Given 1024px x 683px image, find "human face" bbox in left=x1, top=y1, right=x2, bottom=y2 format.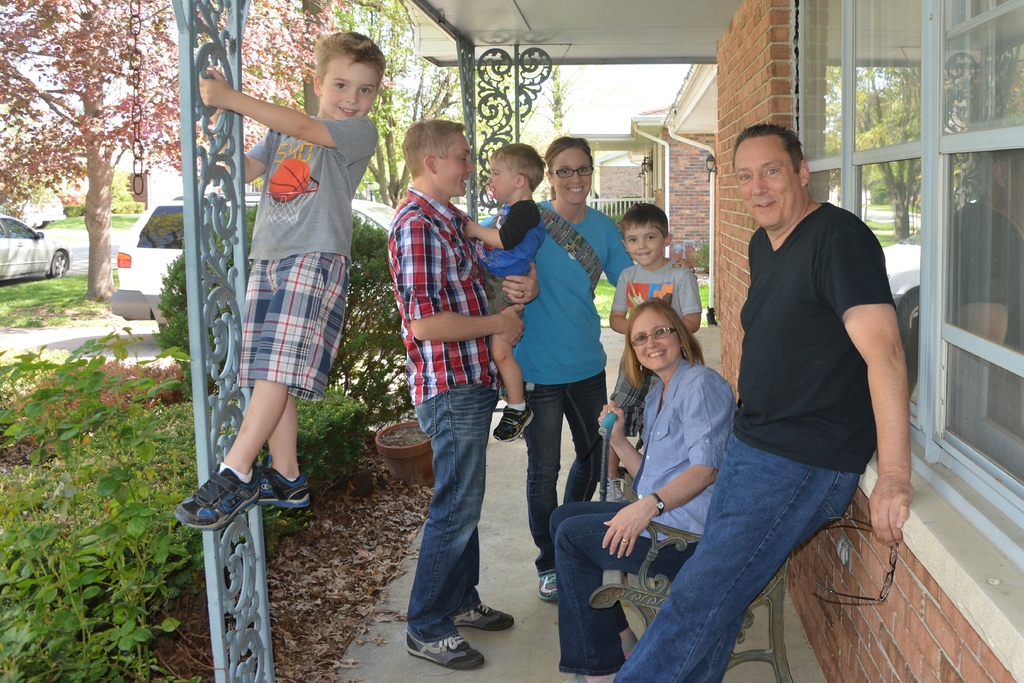
left=735, top=138, right=799, bottom=230.
